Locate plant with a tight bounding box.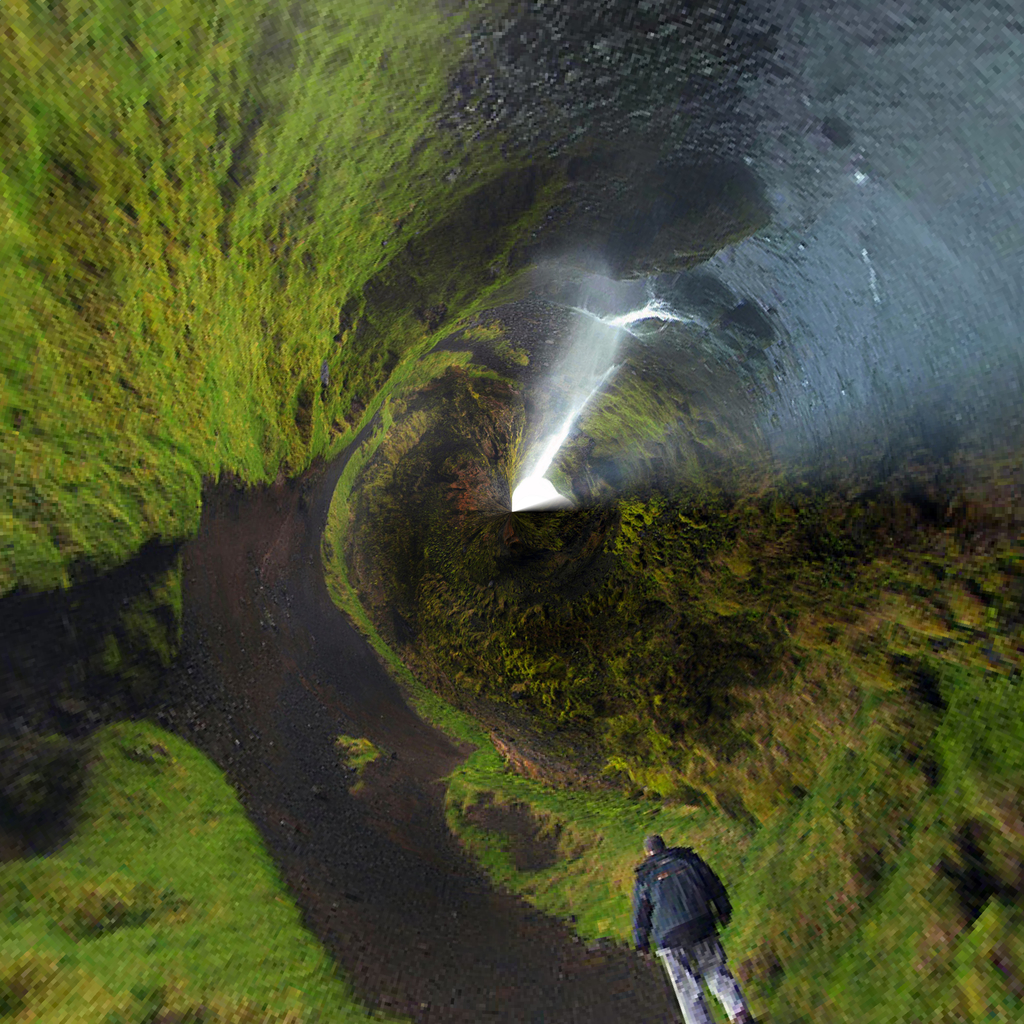
337/731/384/792.
